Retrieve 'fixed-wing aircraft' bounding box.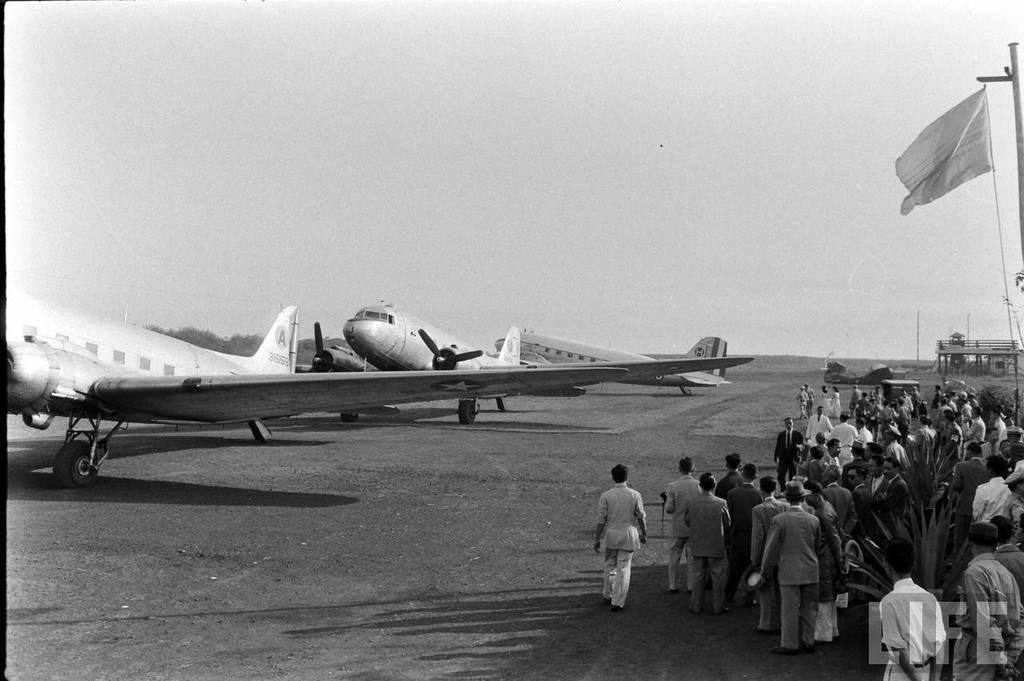
Bounding box: crop(497, 334, 732, 399).
